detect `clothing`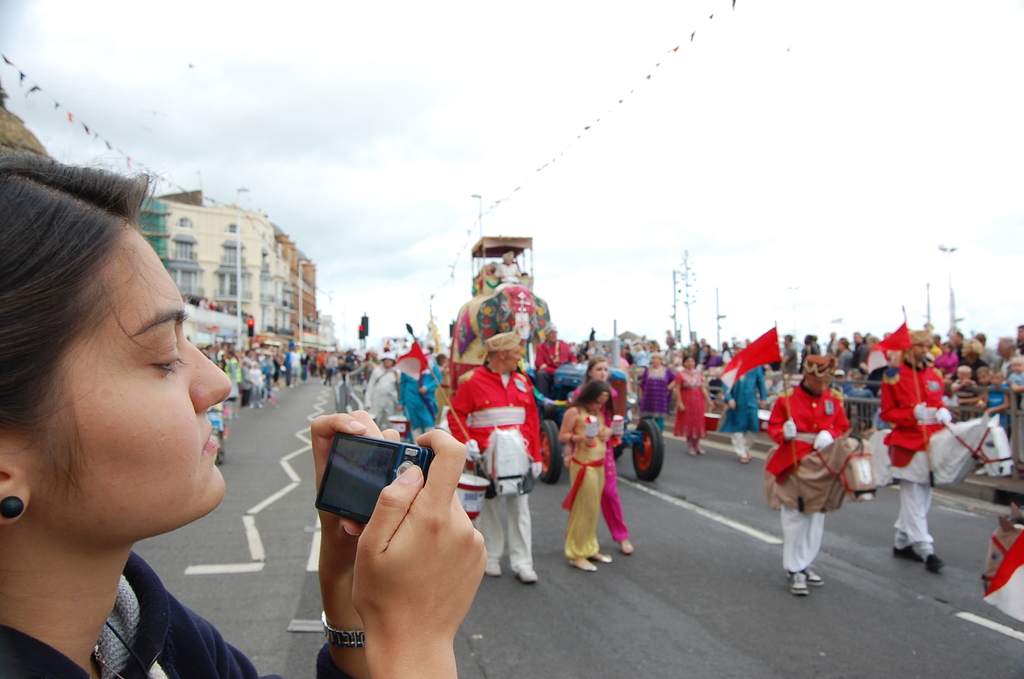
rect(776, 367, 871, 575)
